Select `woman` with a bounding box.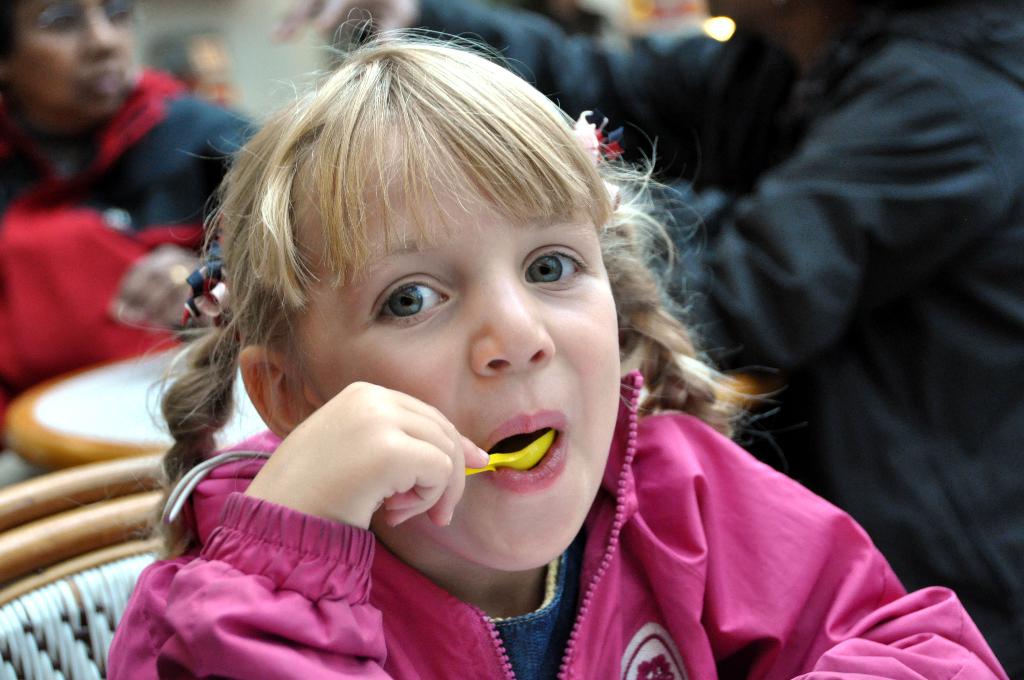
[x1=0, y1=0, x2=278, y2=364].
